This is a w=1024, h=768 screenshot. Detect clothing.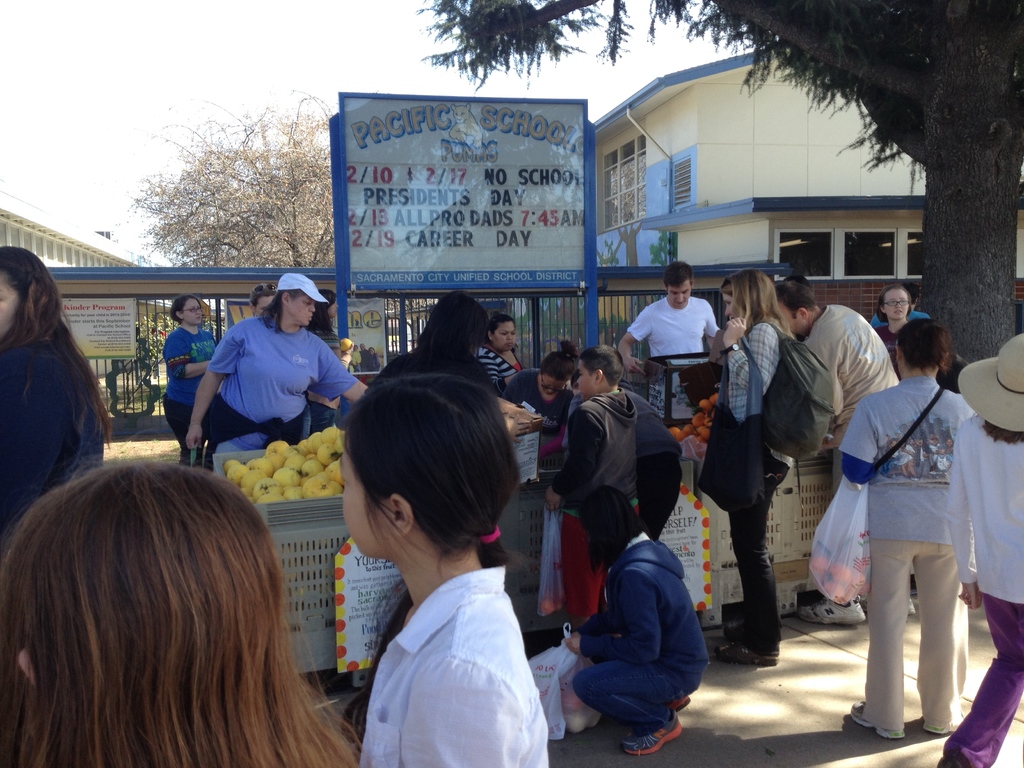
<bbox>0, 324, 98, 565</bbox>.
